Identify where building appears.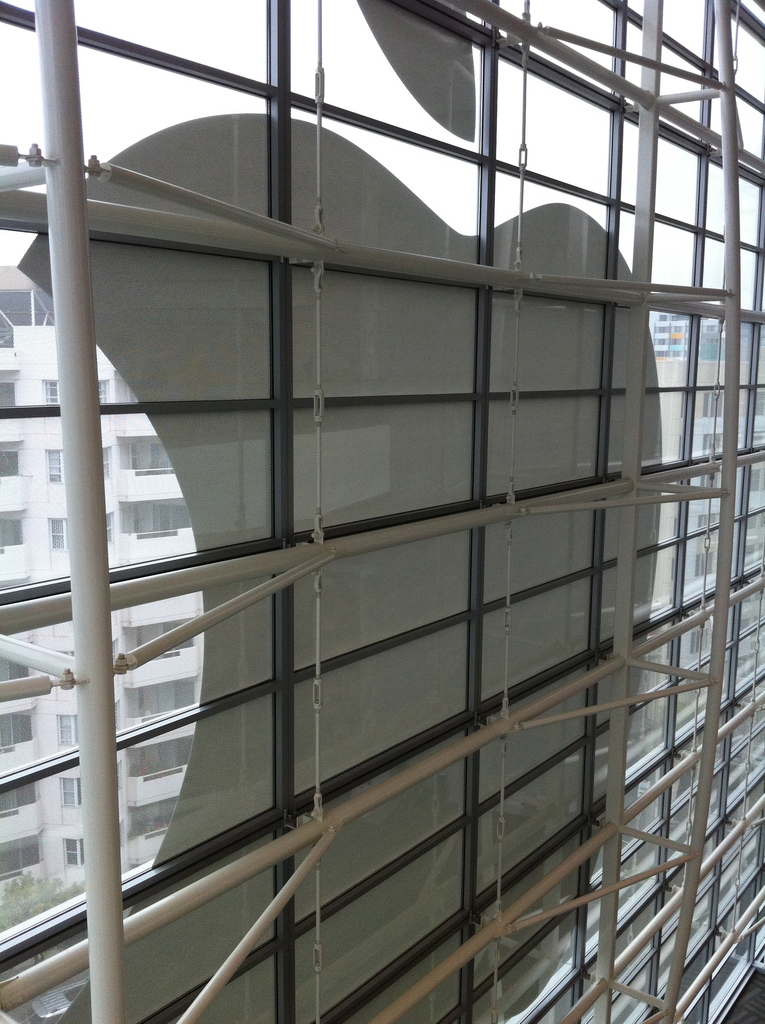
Appears at (x1=0, y1=267, x2=764, y2=1023).
